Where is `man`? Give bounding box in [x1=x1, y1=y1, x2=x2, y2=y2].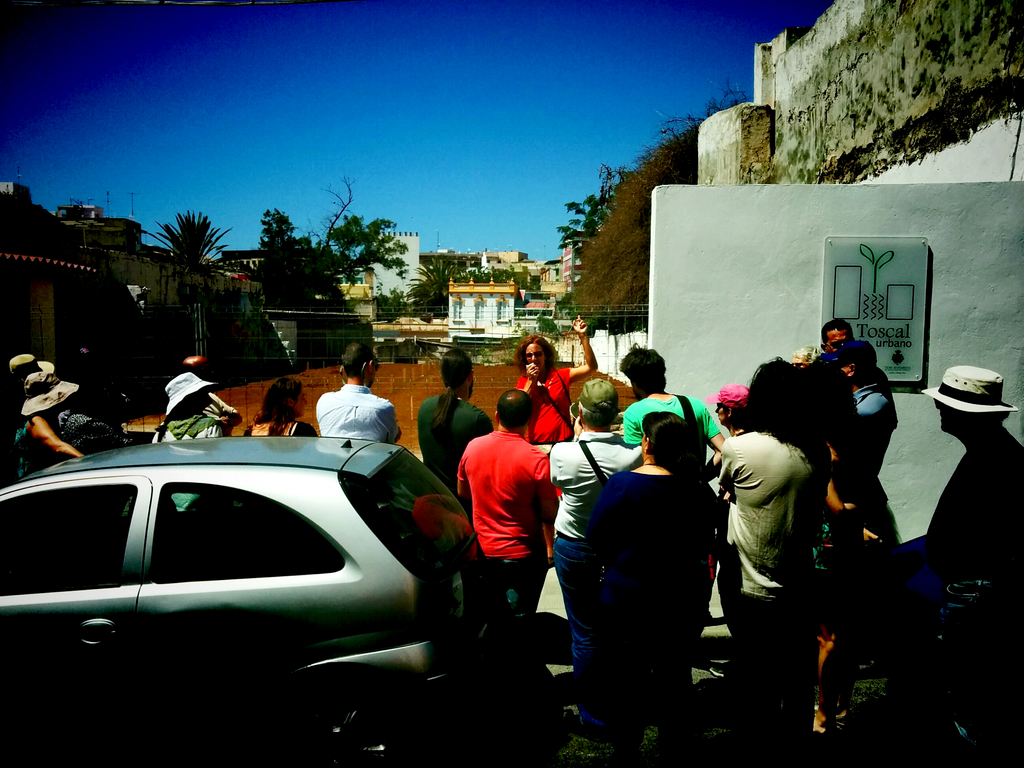
[x1=916, y1=362, x2=1023, y2=583].
